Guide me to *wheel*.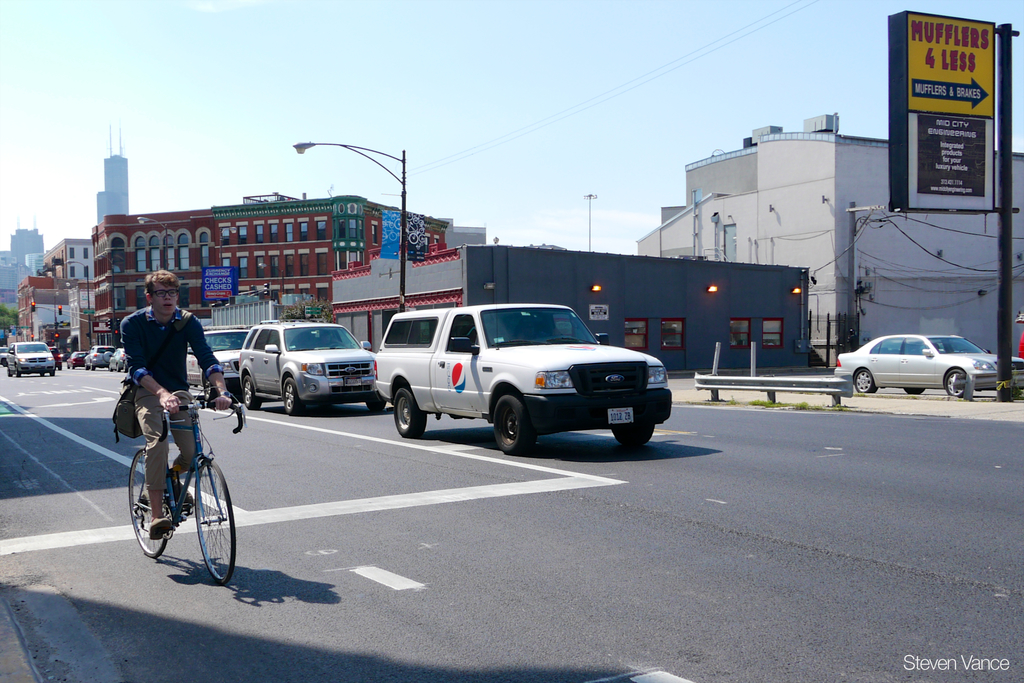
Guidance: crop(366, 395, 386, 412).
